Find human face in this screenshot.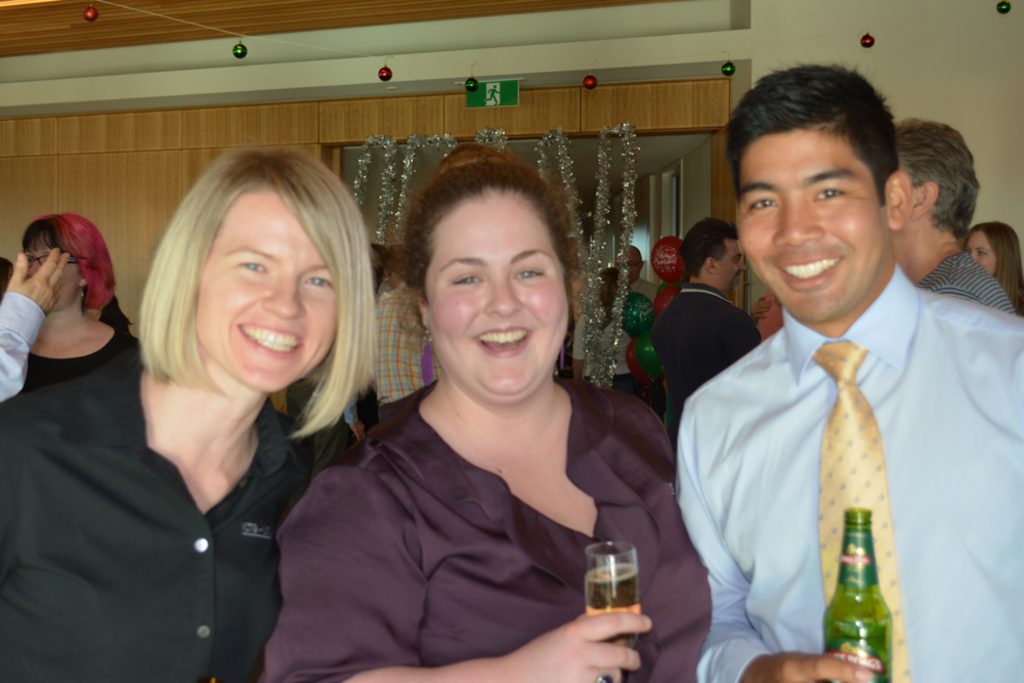
The bounding box for human face is {"x1": 725, "y1": 236, "x2": 737, "y2": 284}.
